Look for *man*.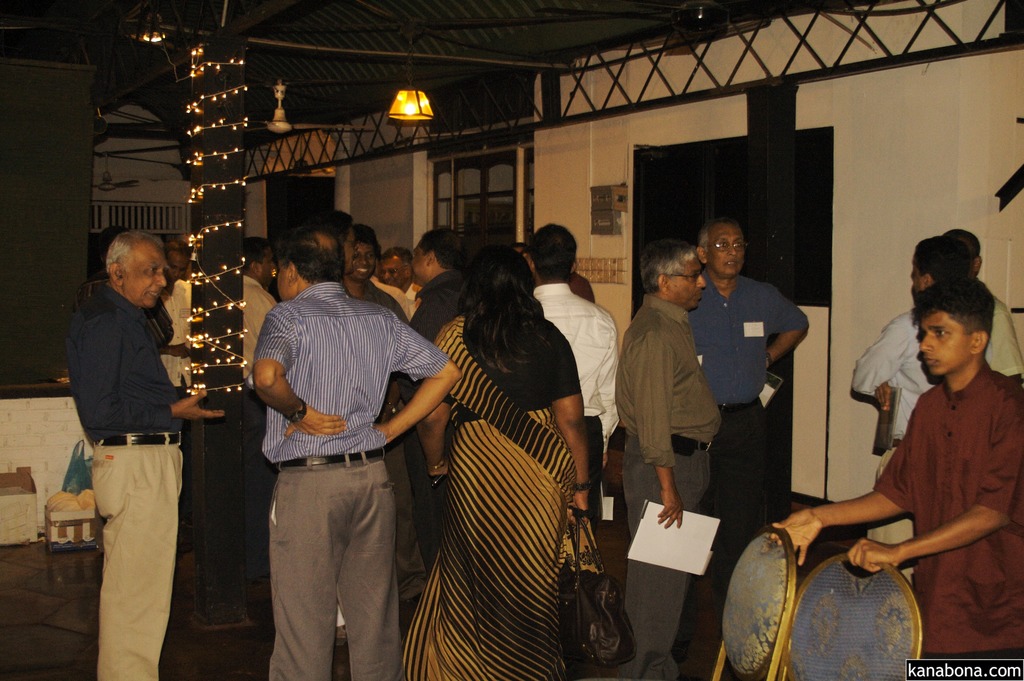
Found: [left=224, top=236, right=278, bottom=502].
